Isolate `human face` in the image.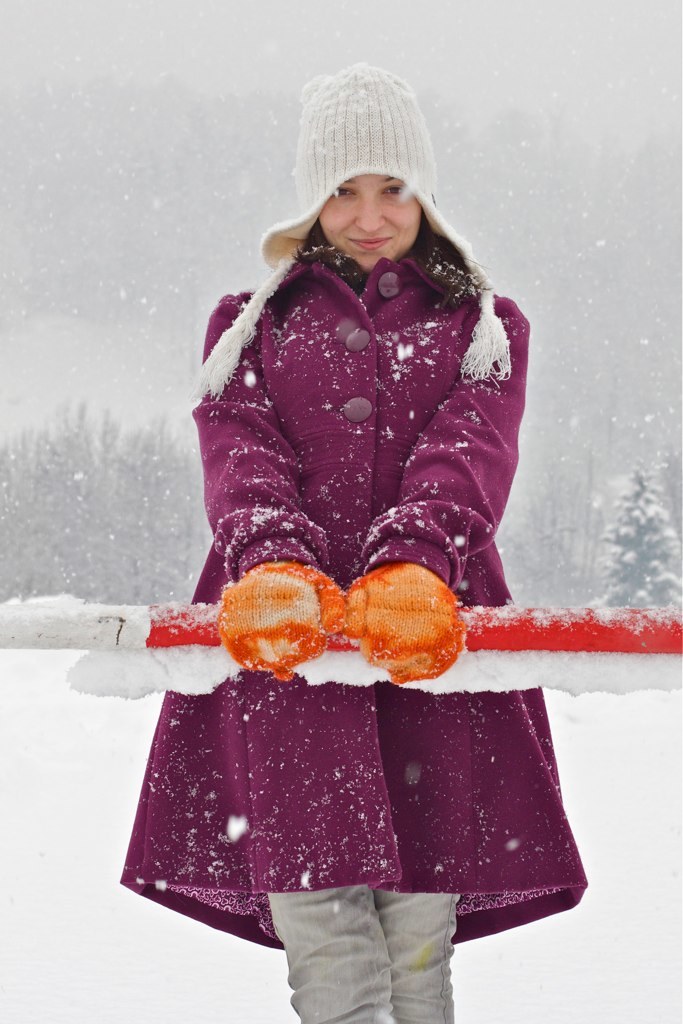
Isolated region: {"x1": 319, "y1": 175, "x2": 422, "y2": 274}.
